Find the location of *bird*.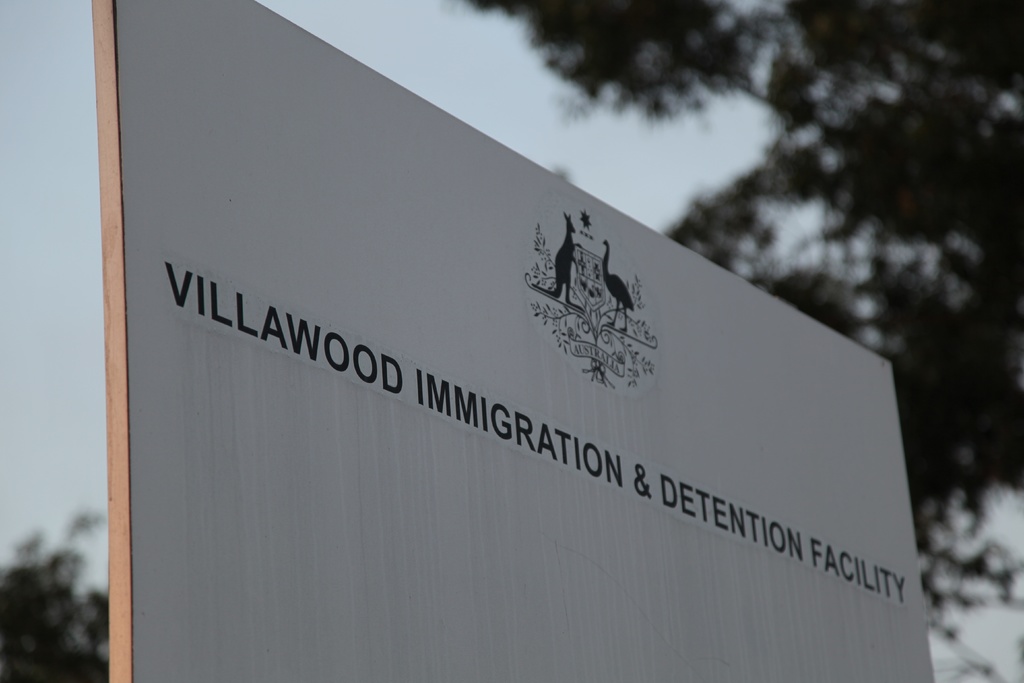
Location: region(602, 235, 636, 329).
